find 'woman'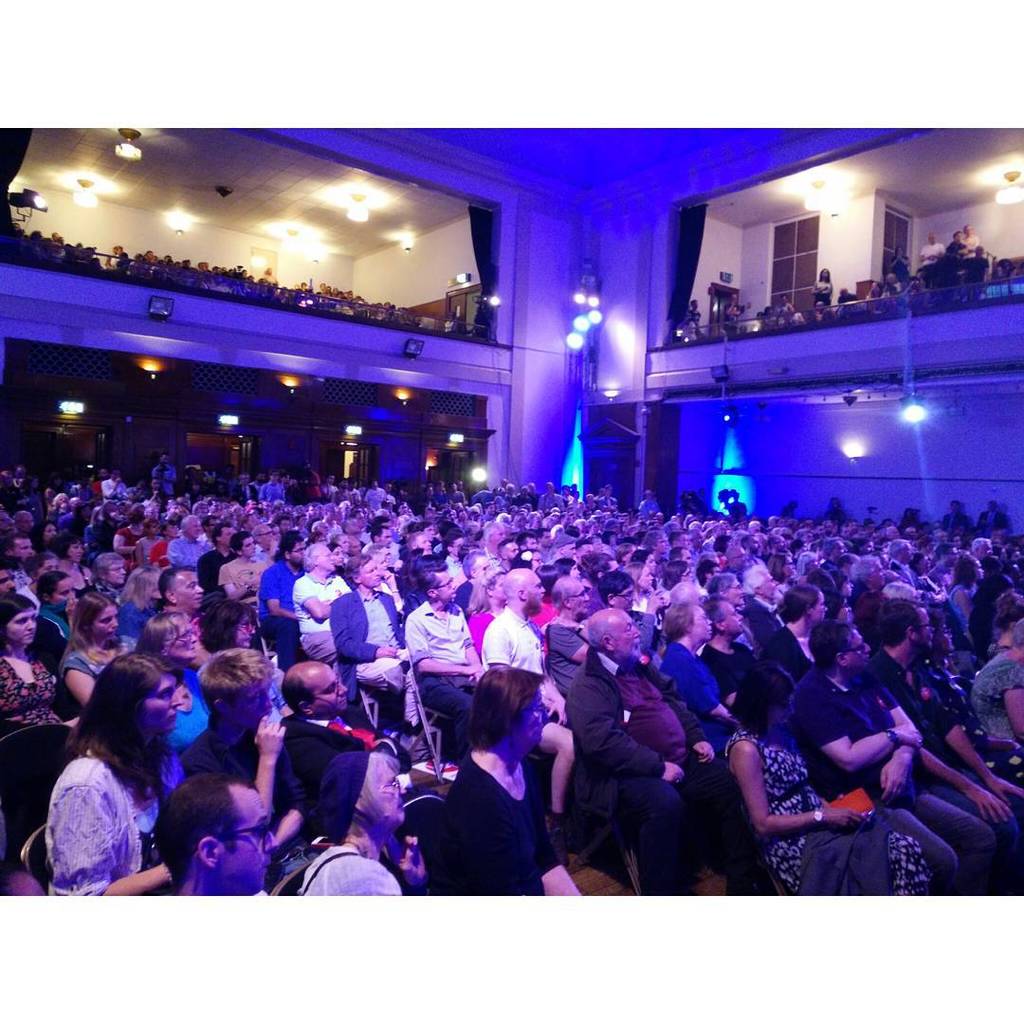
x1=23 y1=651 x2=192 y2=903
